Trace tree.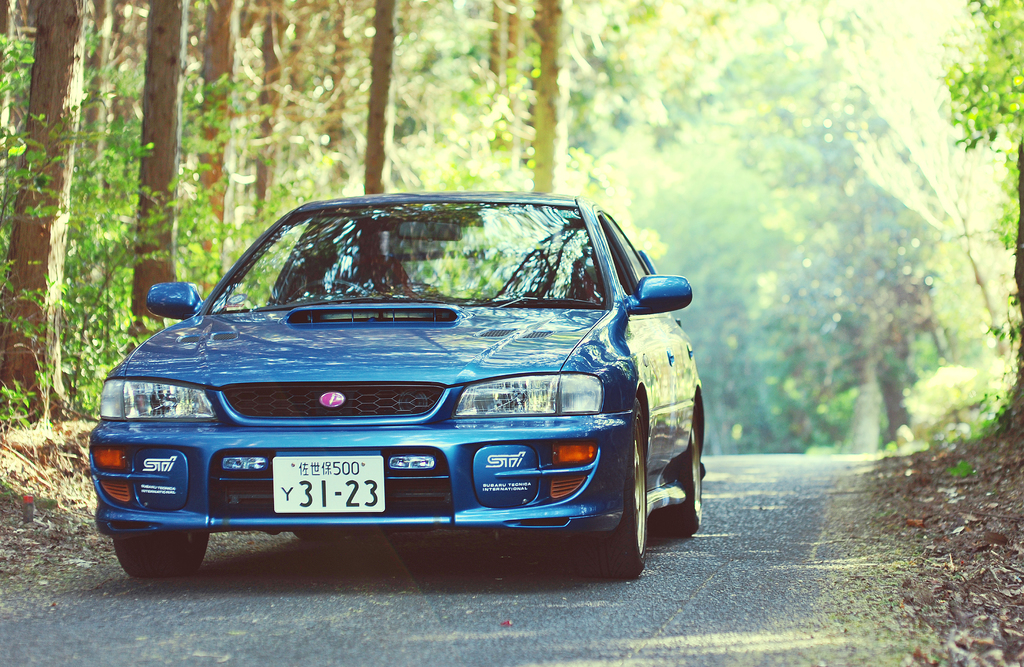
Traced to pyautogui.locateOnScreen(0, 0, 89, 418).
